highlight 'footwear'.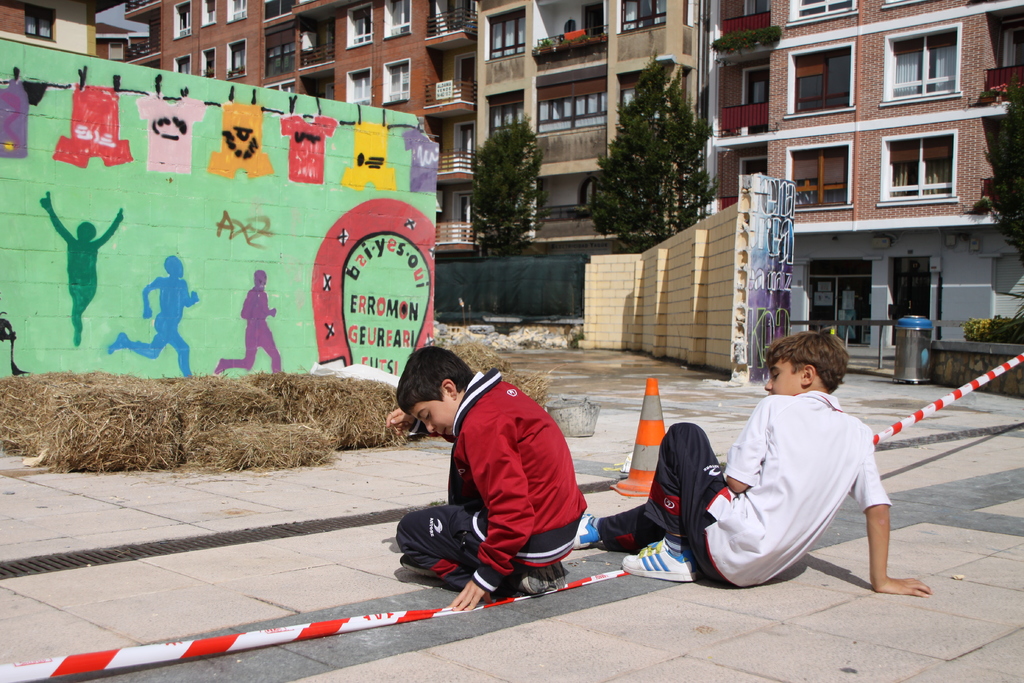
Highlighted region: detection(520, 558, 571, 591).
